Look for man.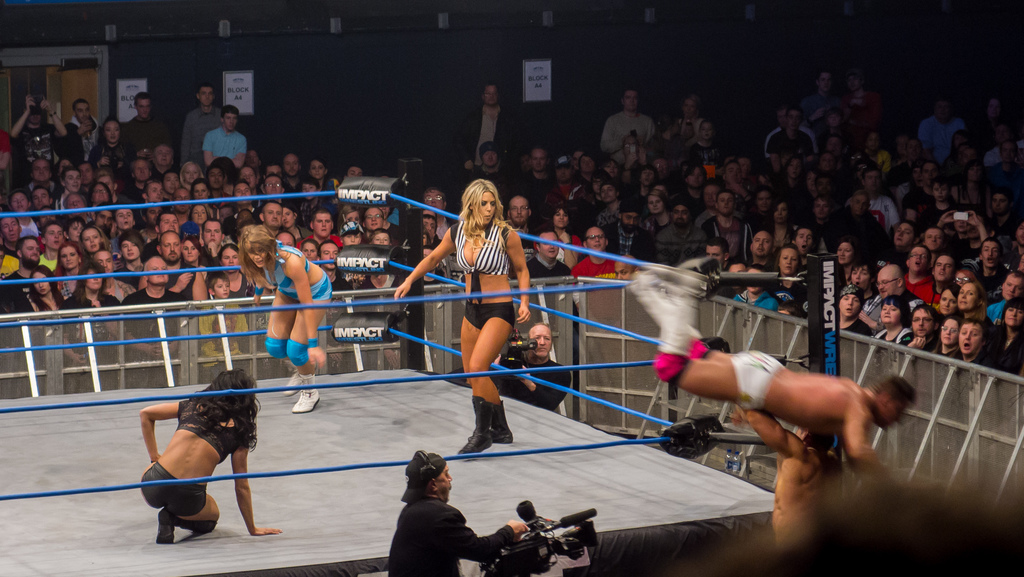
Found: box=[284, 156, 302, 199].
